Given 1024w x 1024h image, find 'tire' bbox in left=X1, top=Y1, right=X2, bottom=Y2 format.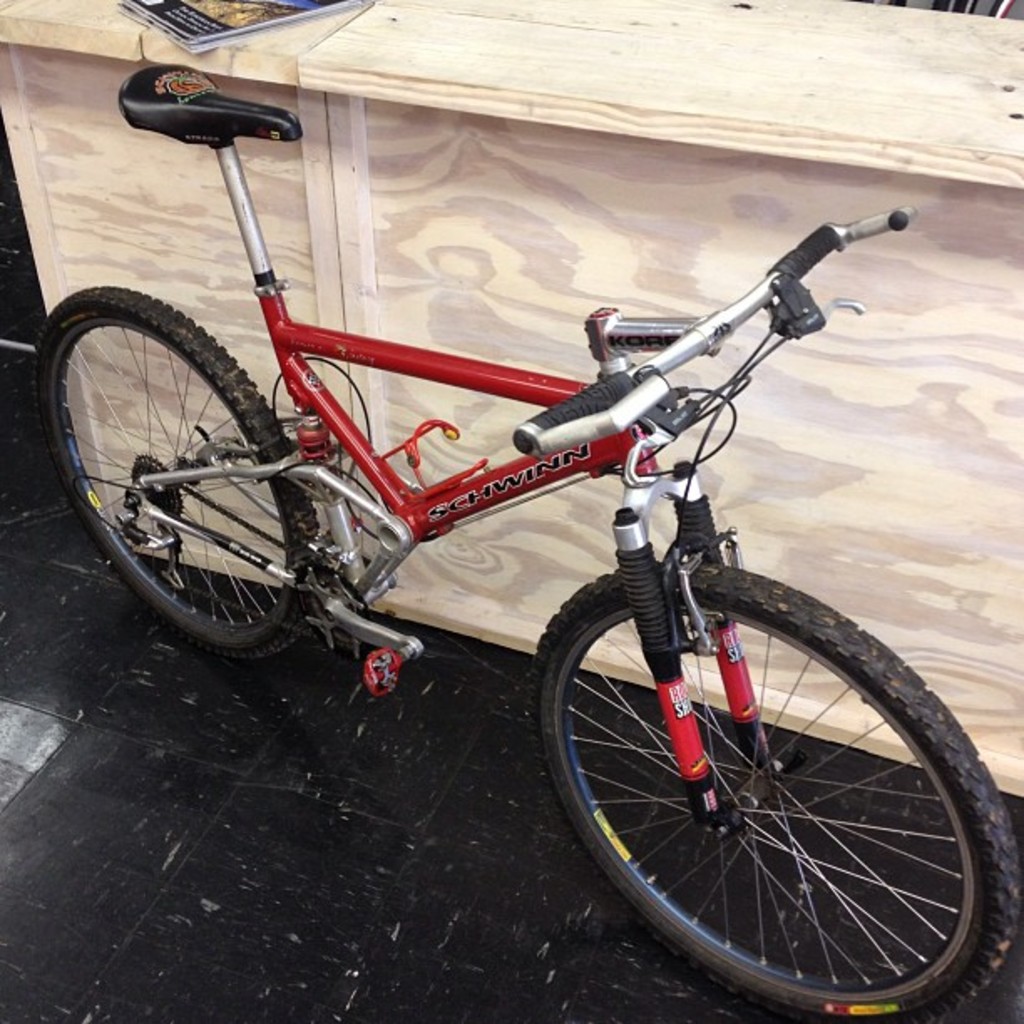
left=525, top=567, right=1022, bottom=1022.
